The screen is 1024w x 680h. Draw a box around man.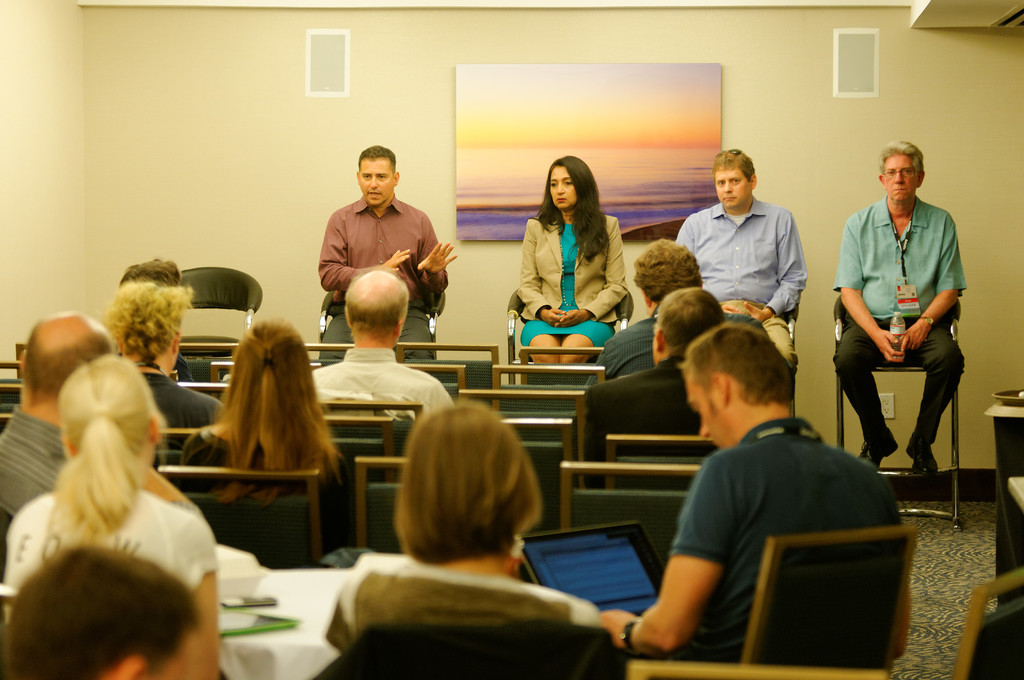
Rect(115, 261, 183, 293).
